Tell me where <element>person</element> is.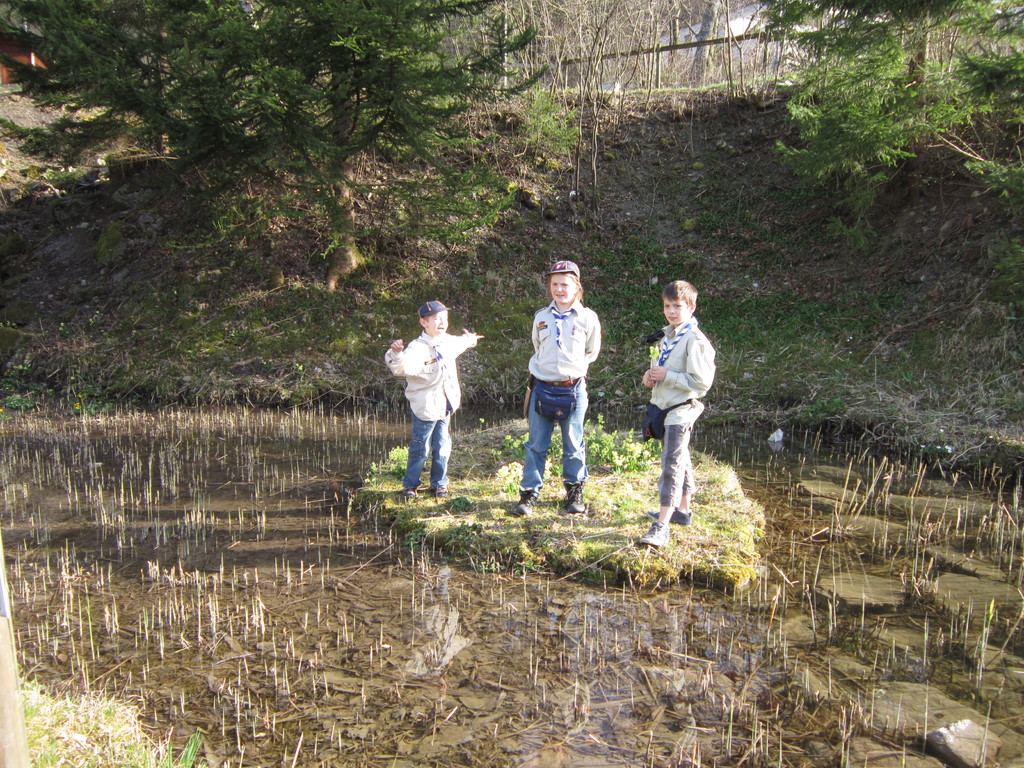
<element>person</element> is at <box>637,279,717,547</box>.
